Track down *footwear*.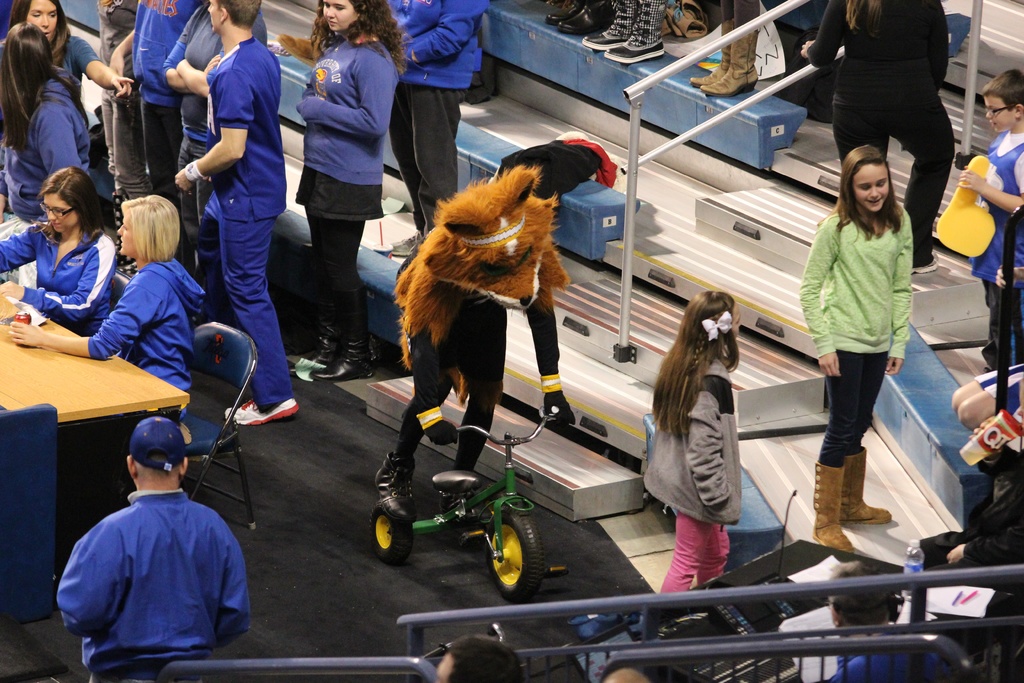
Tracked to left=226, top=395, right=301, bottom=425.
